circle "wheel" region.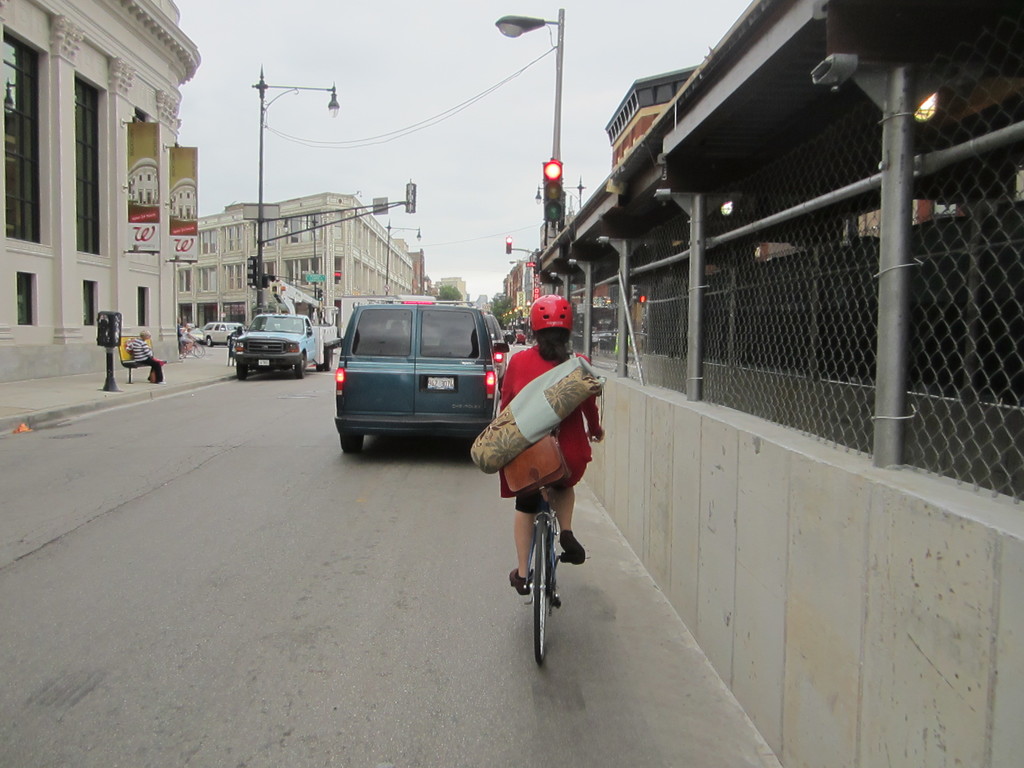
Region: 323:345:334:373.
